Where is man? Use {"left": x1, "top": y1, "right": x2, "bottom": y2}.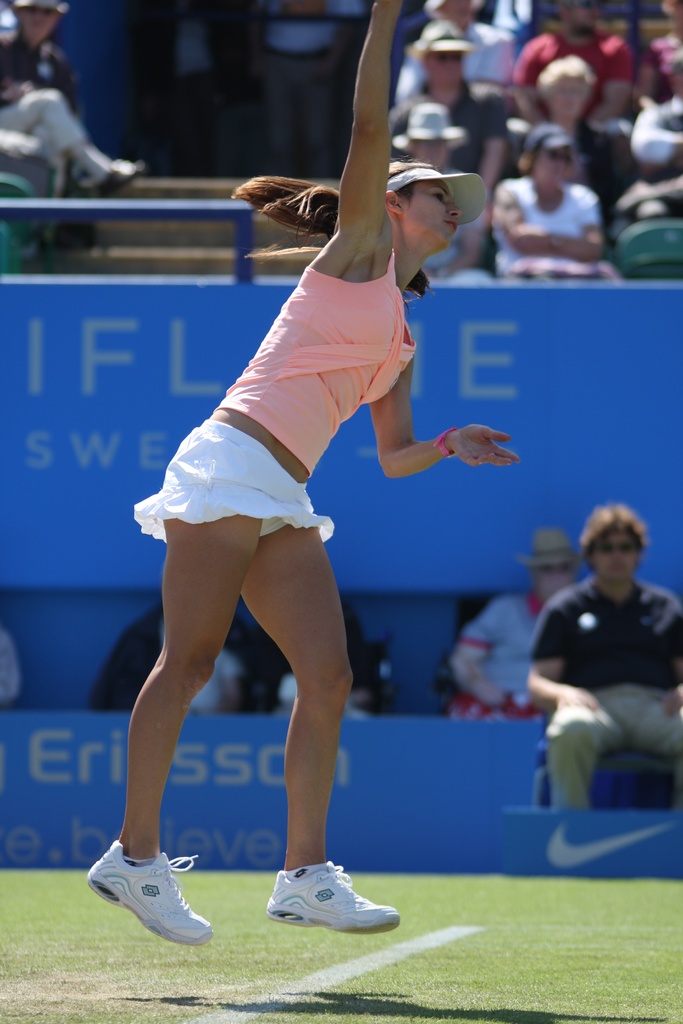
{"left": 408, "top": 31, "right": 505, "bottom": 160}.
